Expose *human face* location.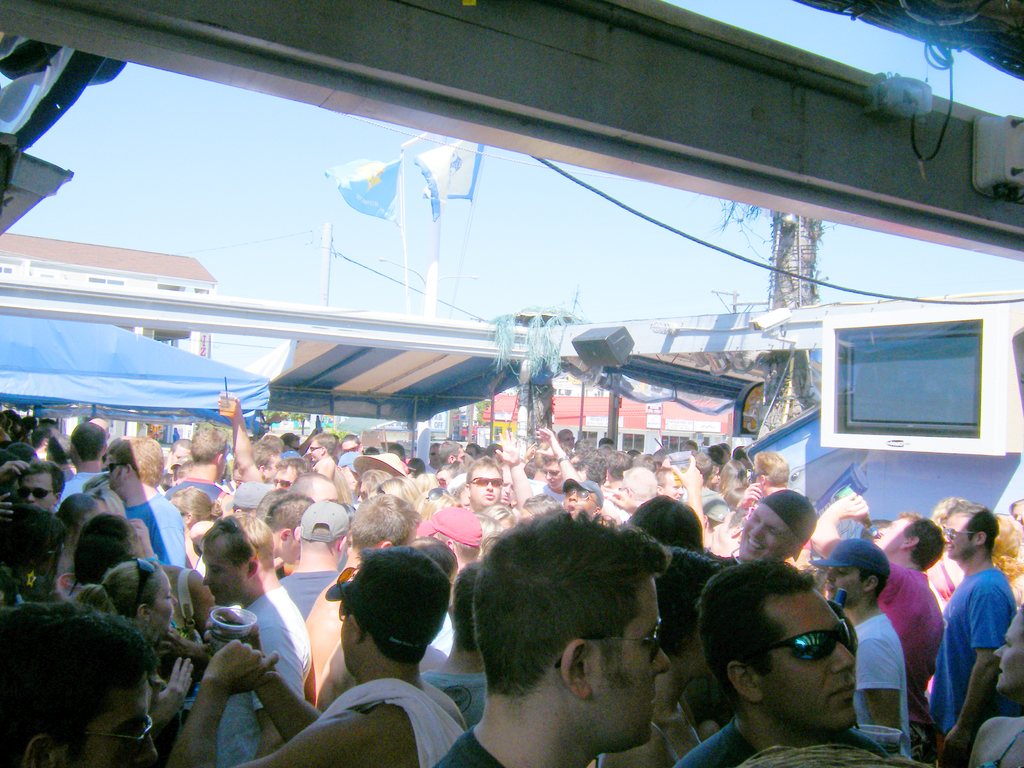
Exposed at {"left": 21, "top": 473, "right": 54, "bottom": 510}.
